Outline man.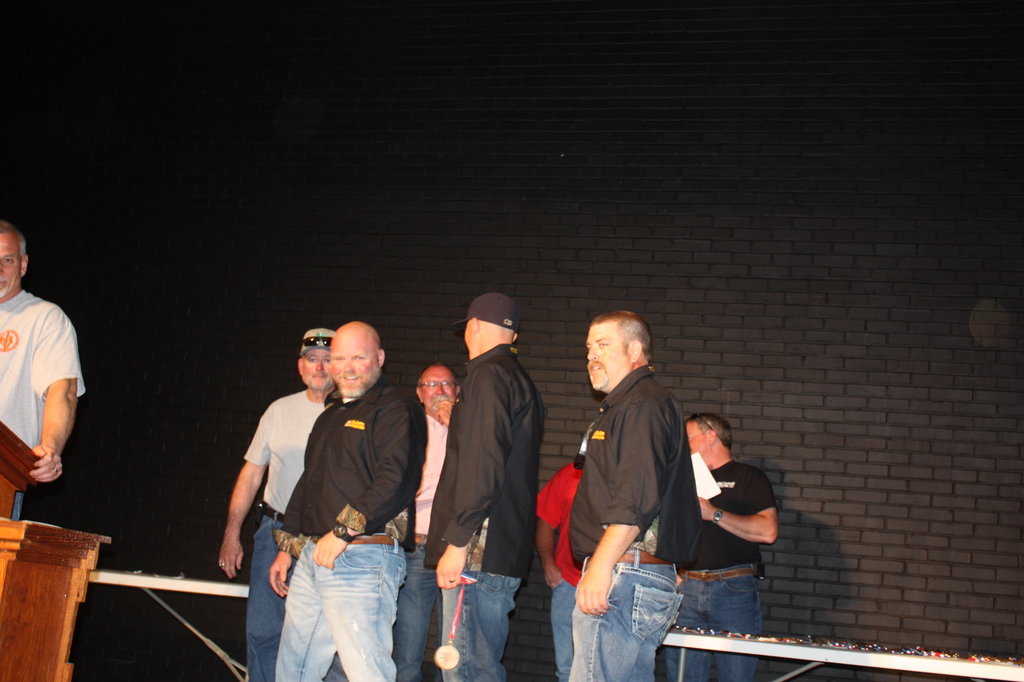
Outline: box=[268, 320, 425, 681].
